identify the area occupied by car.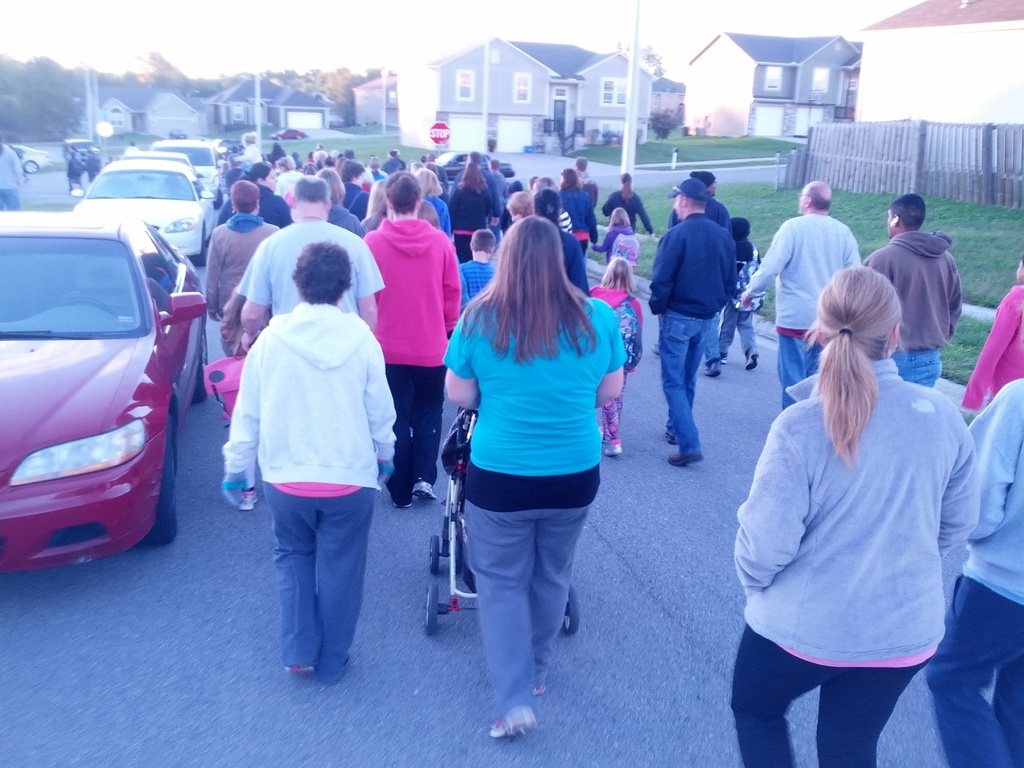
Area: rect(120, 150, 204, 186).
